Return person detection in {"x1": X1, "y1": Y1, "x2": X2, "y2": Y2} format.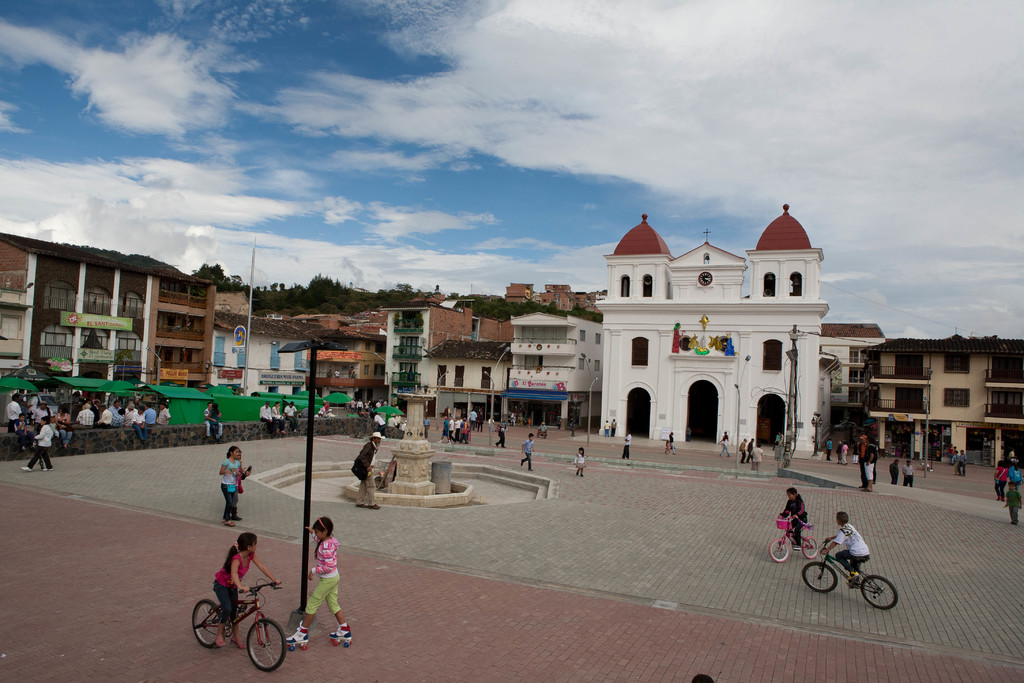
{"x1": 461, "y1": 420, "x2": 471, "y2": 447}.
